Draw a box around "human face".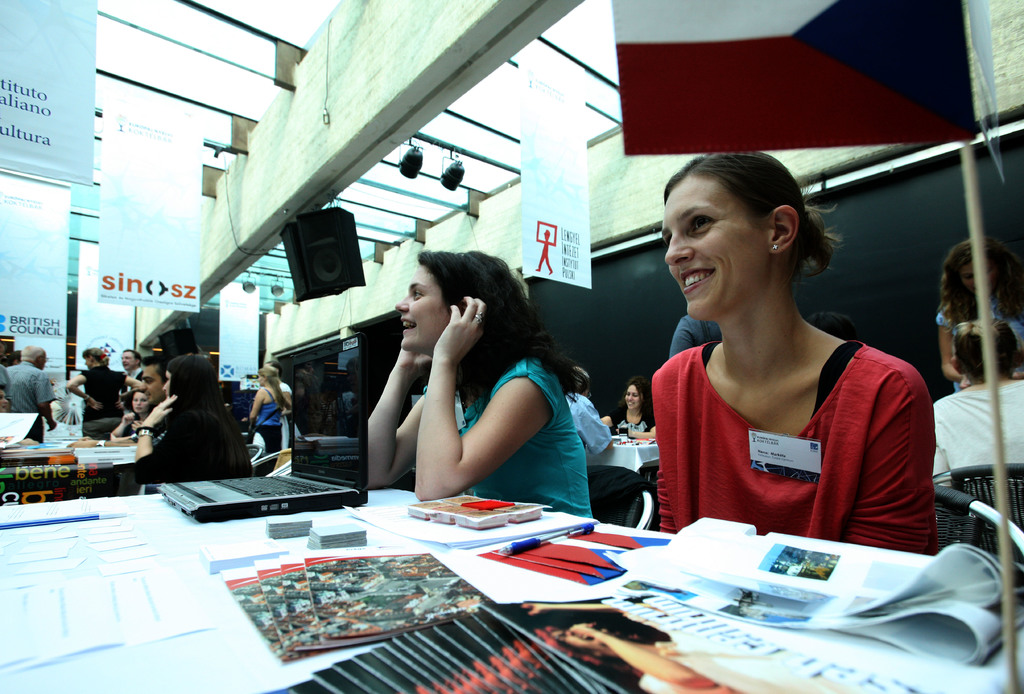
pyautogui.locateOnScreen(661, 174, 770, 320).
